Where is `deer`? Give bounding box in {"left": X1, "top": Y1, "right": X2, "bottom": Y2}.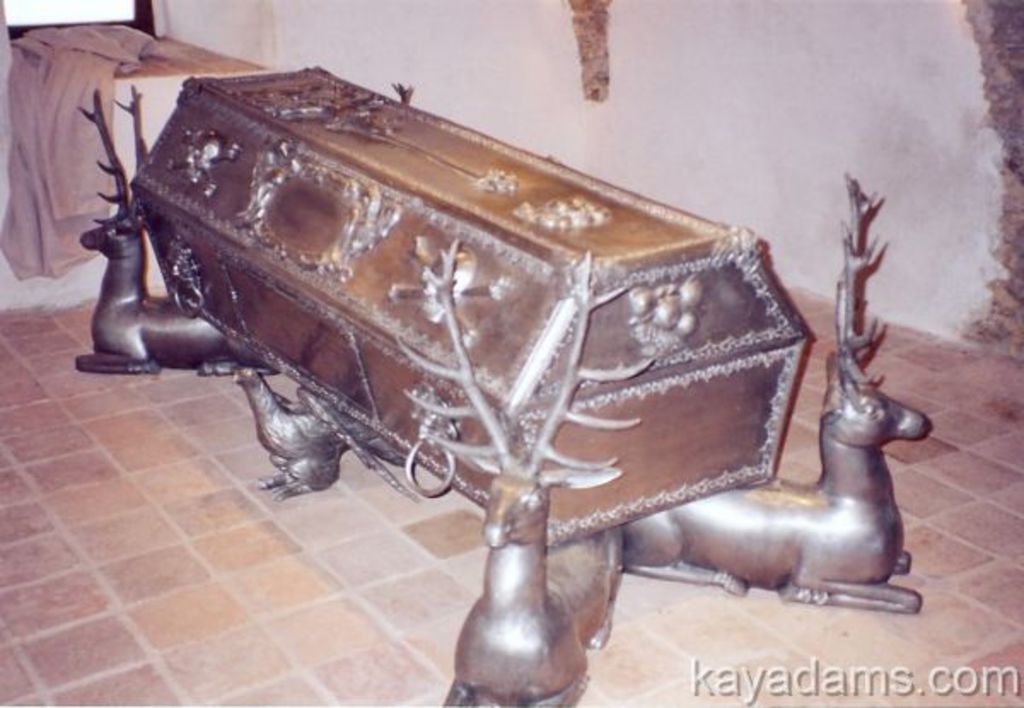
{"left": 79, "top": 96, "right": 270, "bottom": 375}.
